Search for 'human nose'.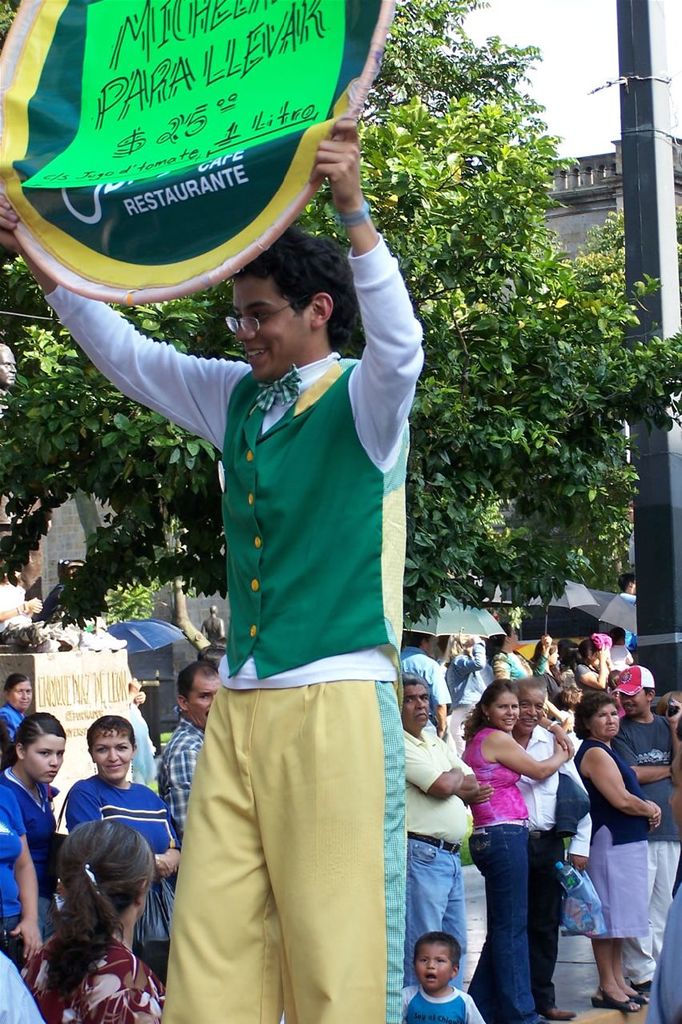
Found at left=106, top=746, right=118, bottom=761.
